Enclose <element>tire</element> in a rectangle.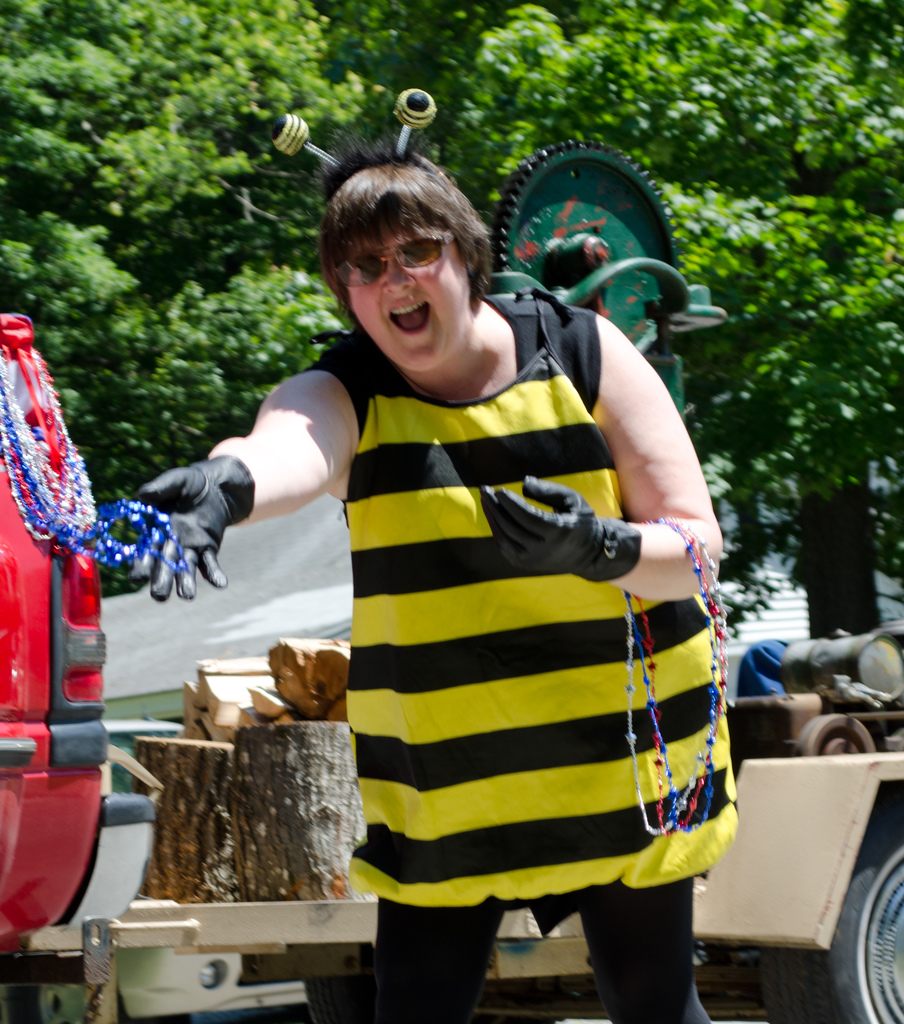
rect(290, 967, 399, 1023).
